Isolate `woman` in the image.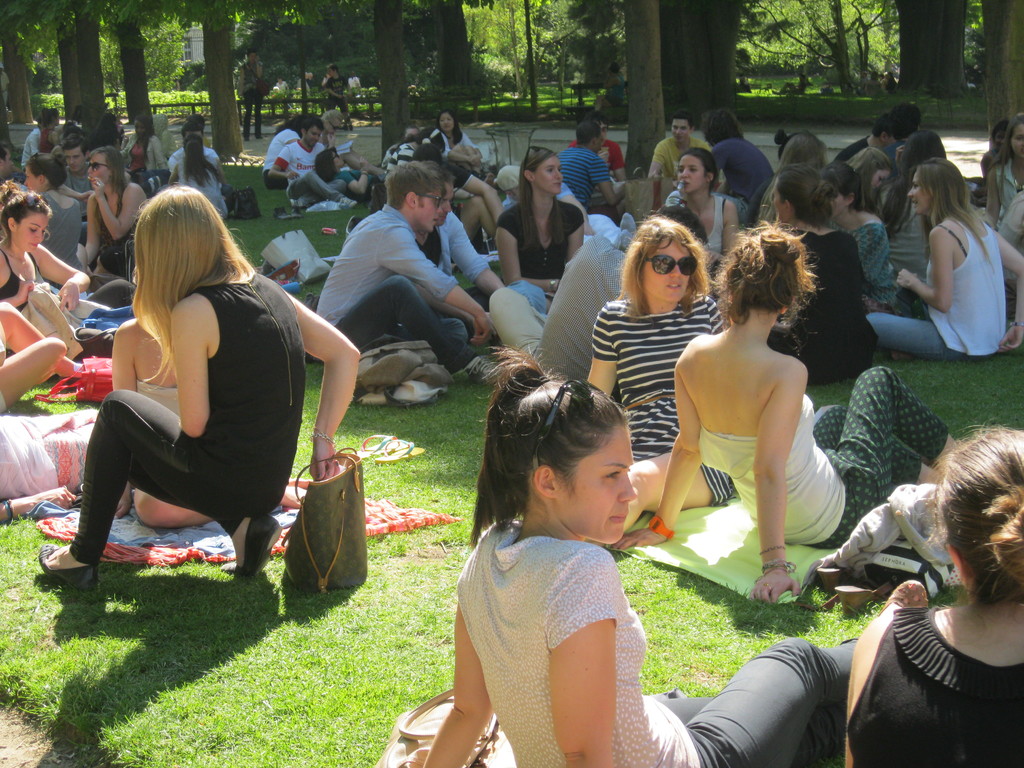
Isolated region: {"x1": 80, "y1": 113, "x2": 120, "y2": 142}.
